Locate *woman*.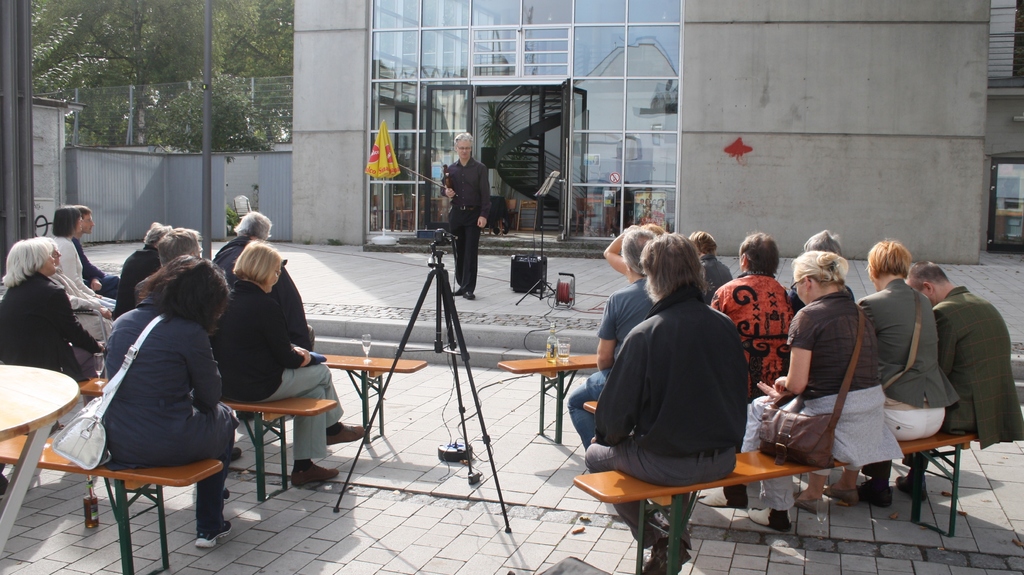
Bounding box: bbox=[792, 238, 959, 516].
